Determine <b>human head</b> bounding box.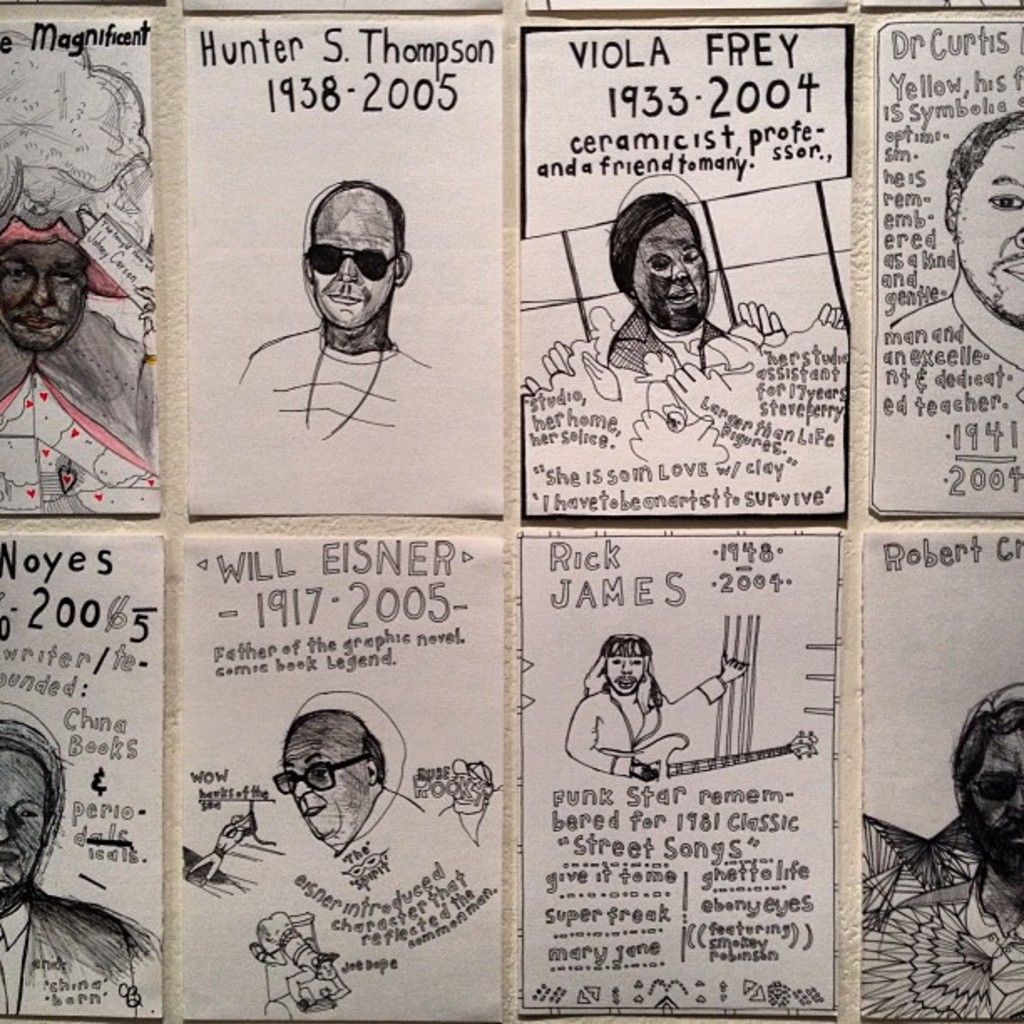
Determined: bbox=(298, 179, 413, 330).
